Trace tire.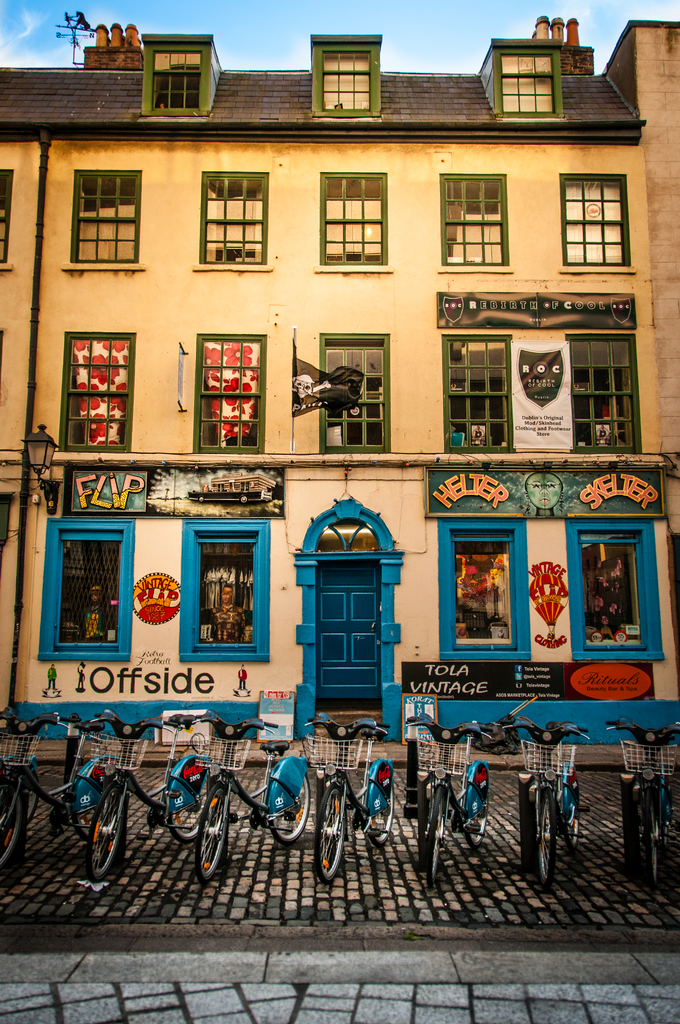
Traced to 67, 757, 133, 841.
